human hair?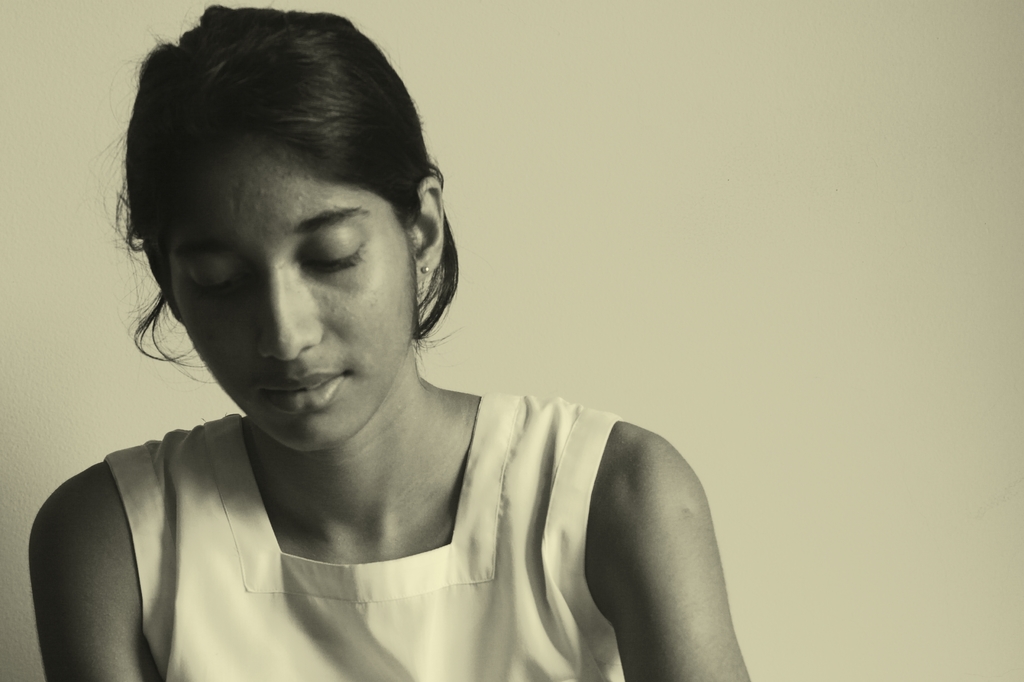
(120,5,449,410)
